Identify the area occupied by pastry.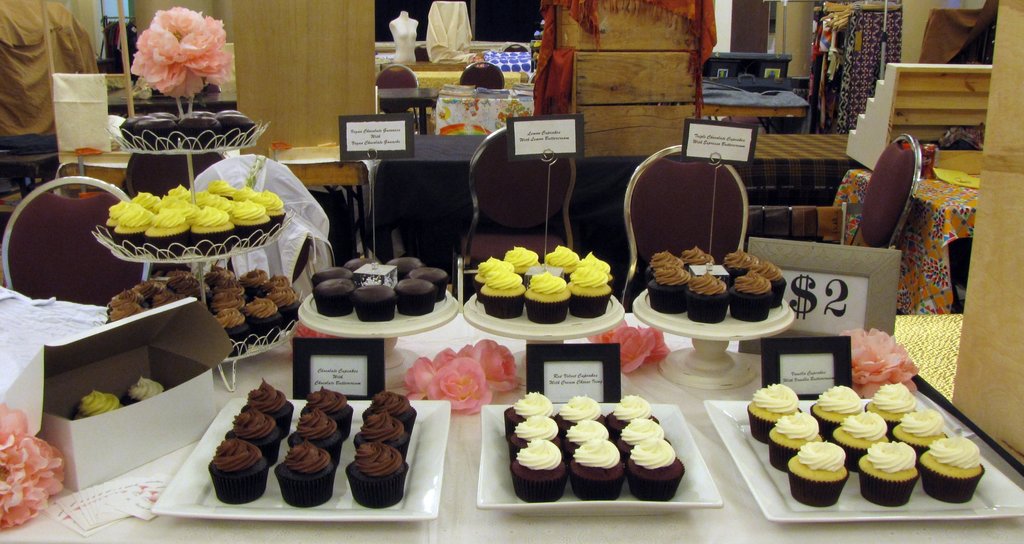
Area: select_region(765, 253, 780, 307).
